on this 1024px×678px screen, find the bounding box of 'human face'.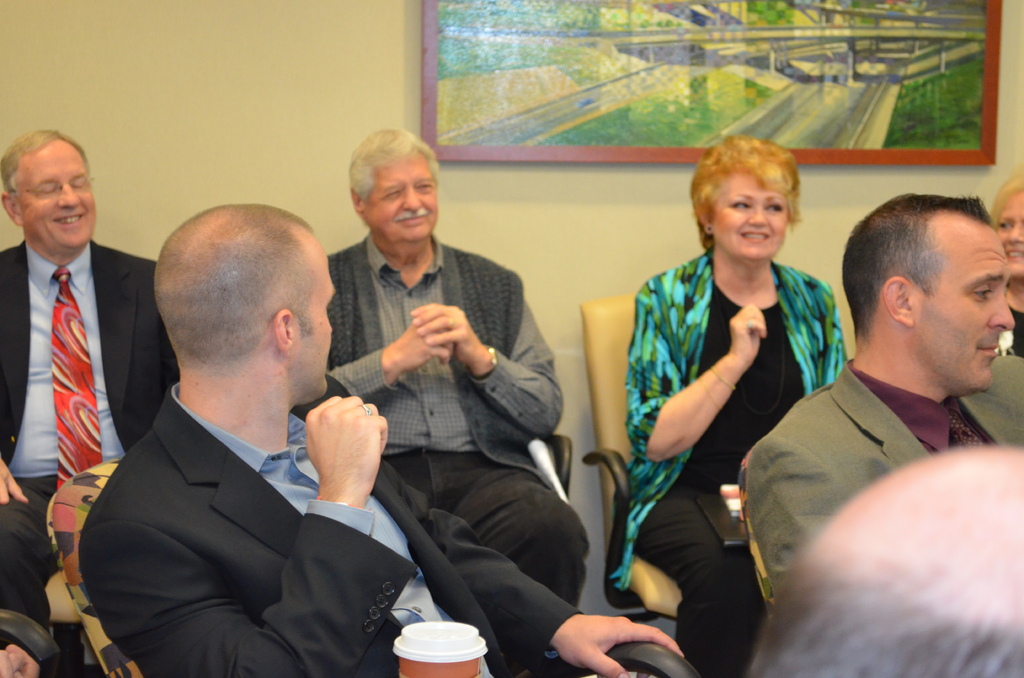
Bounding box: BBox(715, 171, 789, 260).
